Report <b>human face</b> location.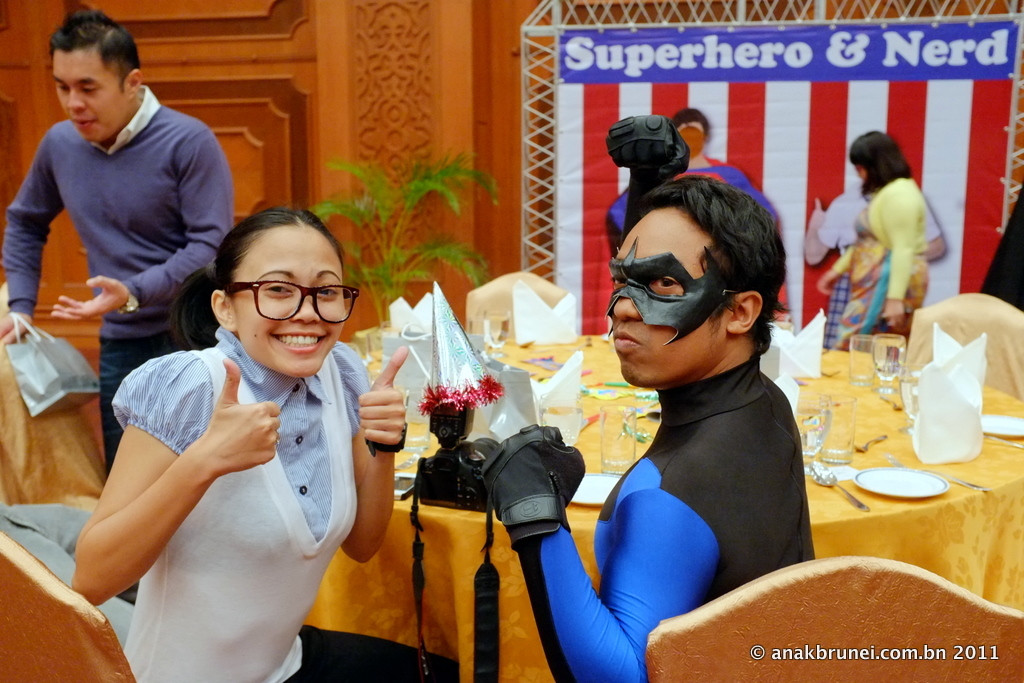
Report: [left=614, top=196, right=719, bottom=392].
